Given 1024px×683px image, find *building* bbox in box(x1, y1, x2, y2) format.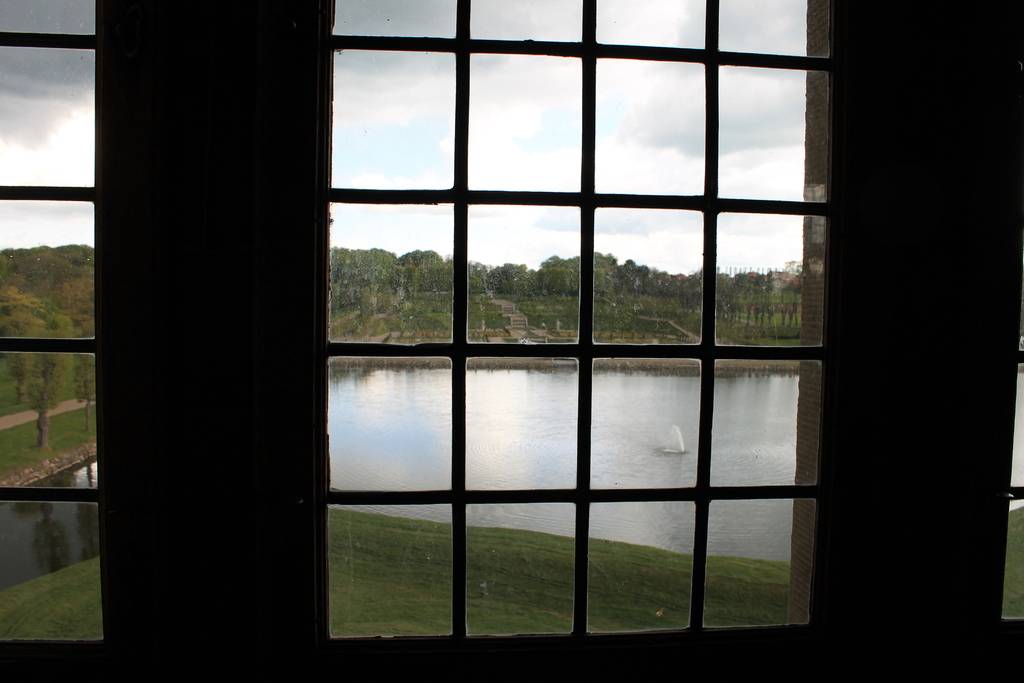
box(2, 0, 1023, 682).
